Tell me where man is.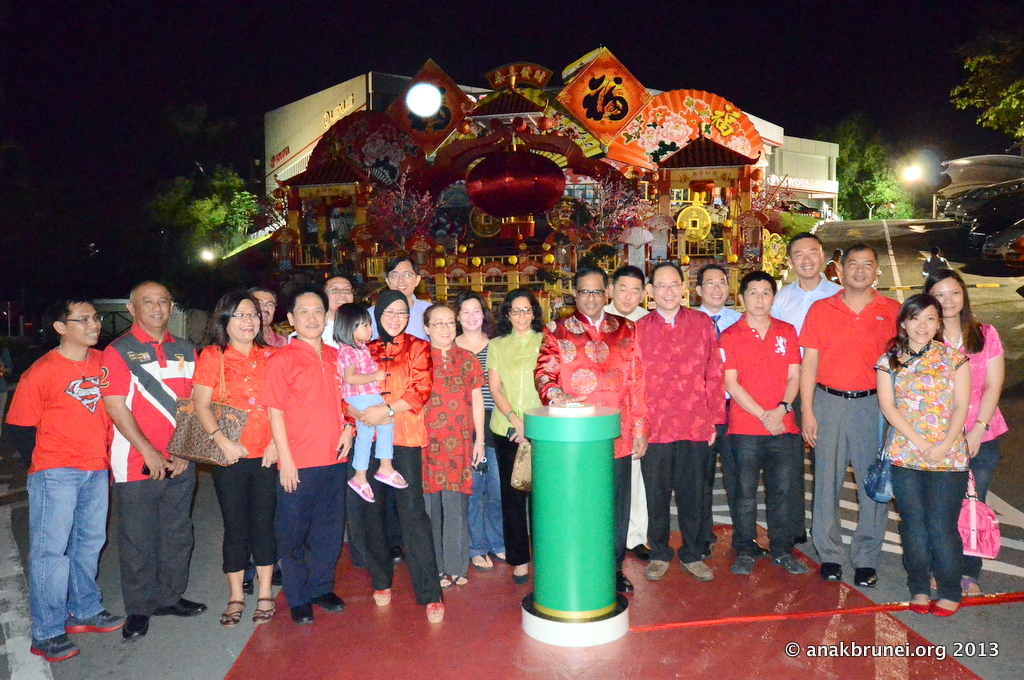
man is at [x1=103, y1=280, x2=200, y2=639].
